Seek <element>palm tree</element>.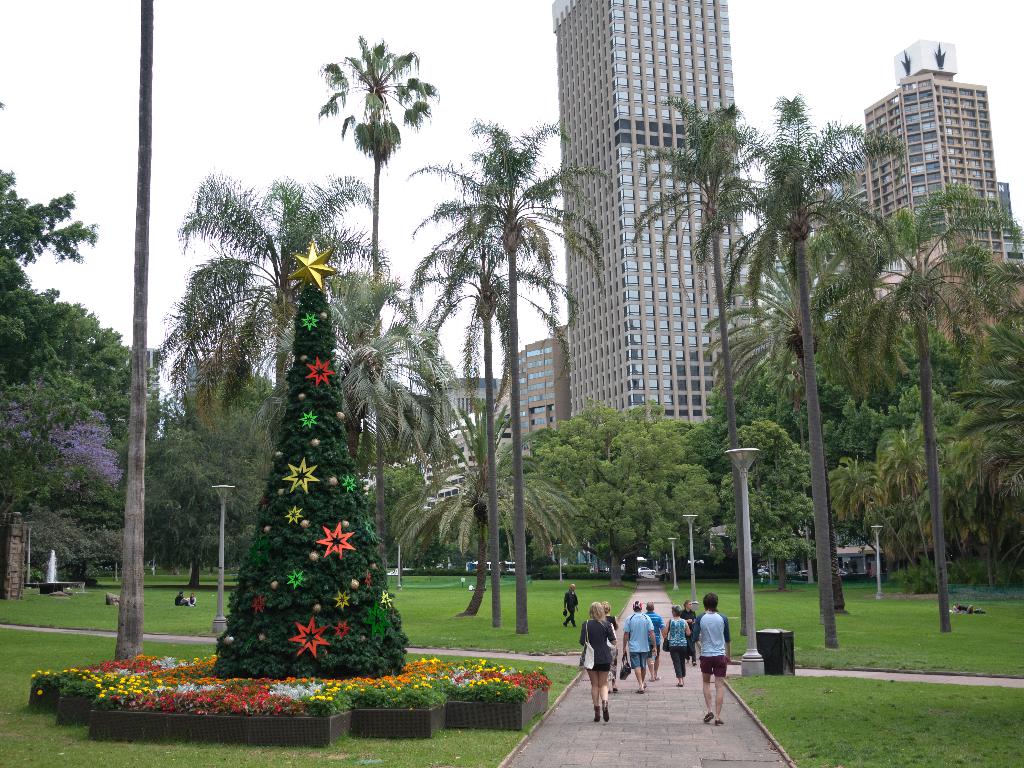
{"left": 711, "top": 74, "right": 911, "bottom": 648}.
